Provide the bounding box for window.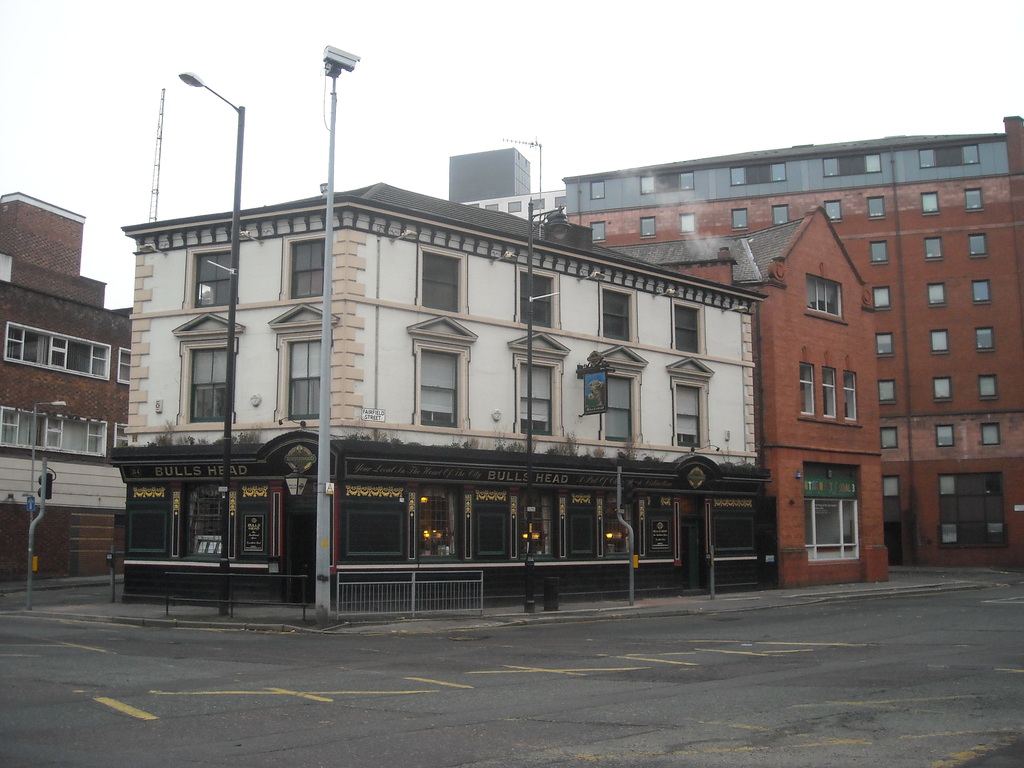
BBox(639, 216, 655, 238).
